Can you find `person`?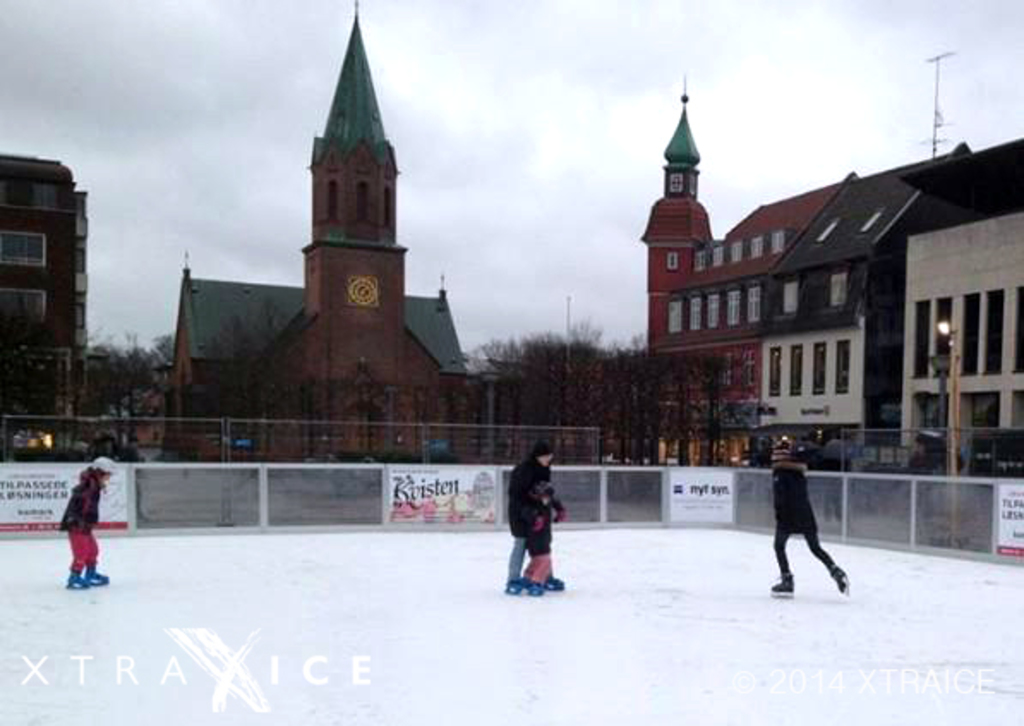
Yes, bounding box: l=506, t=436, r=552, b=601.
